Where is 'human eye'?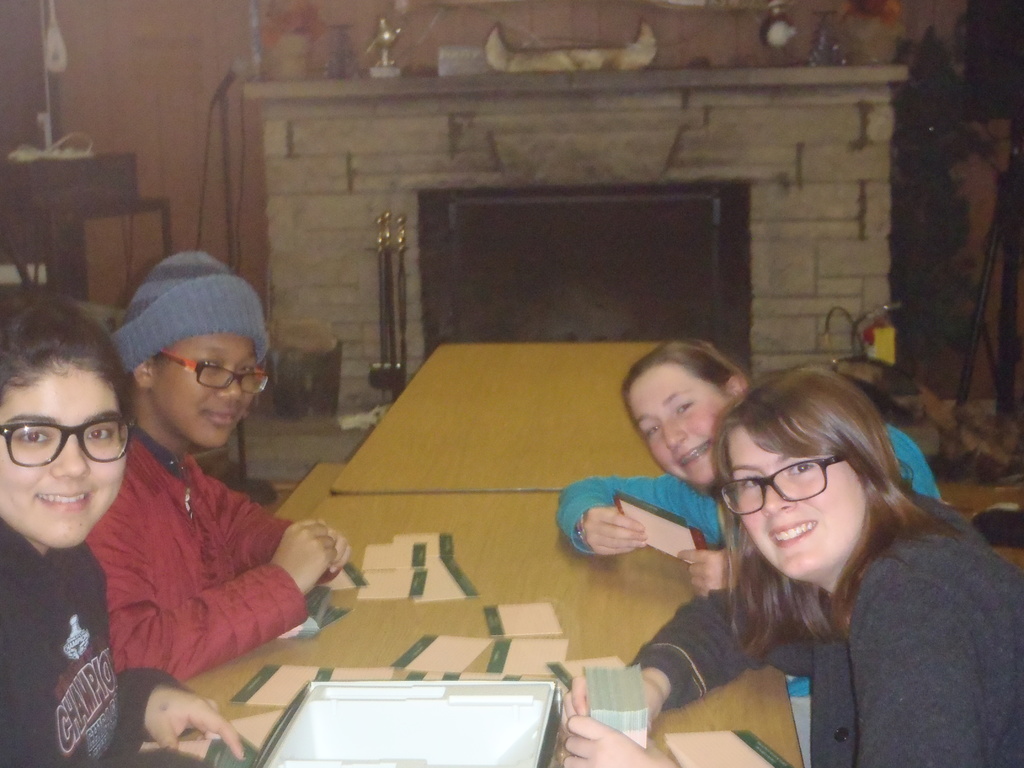
<region>85, 420, 120, 444</region>.
